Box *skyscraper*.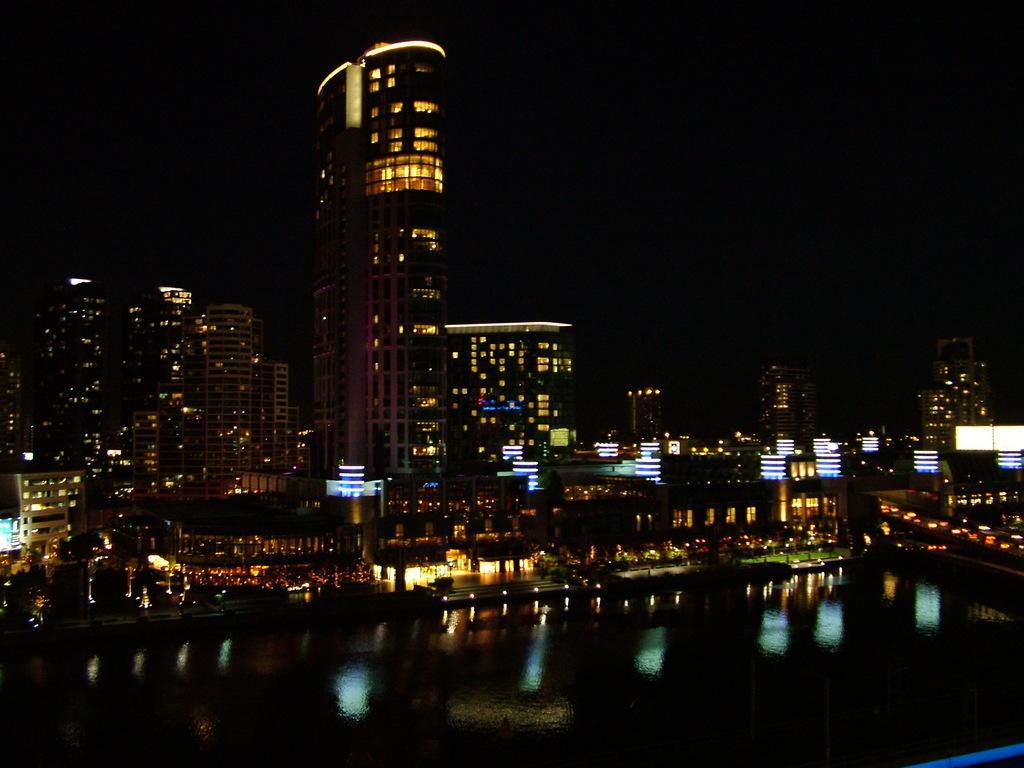
[434,317,589,507].
